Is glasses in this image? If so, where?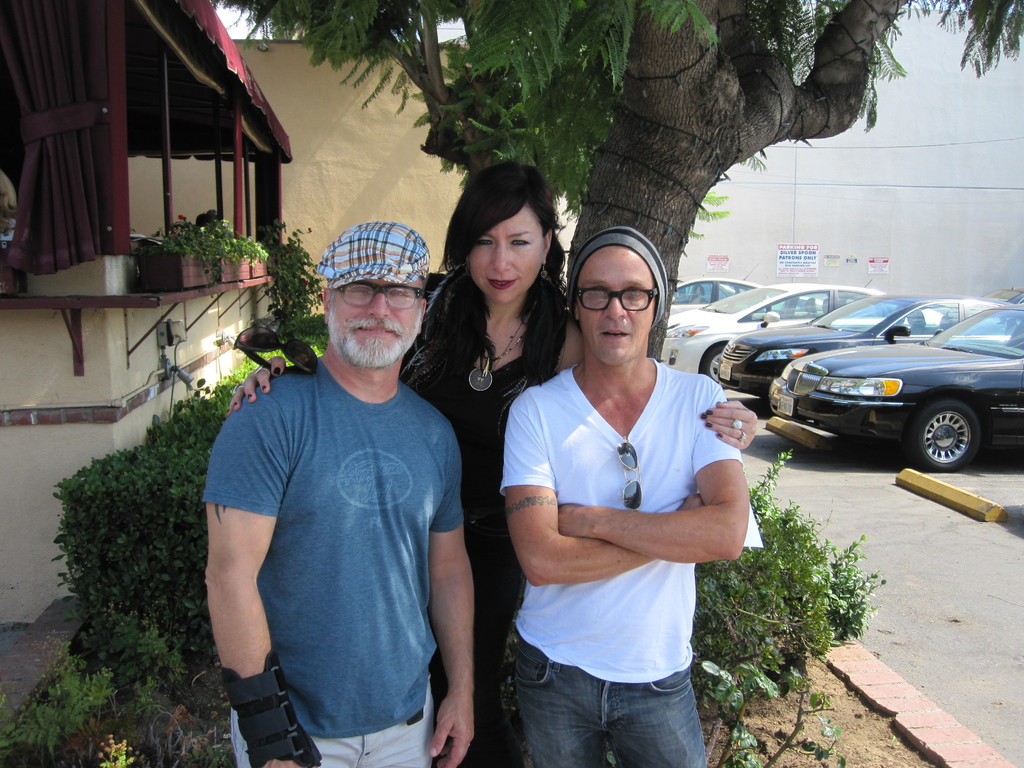
Yes, at (left=335, top=280, right=423, bottom=314).
